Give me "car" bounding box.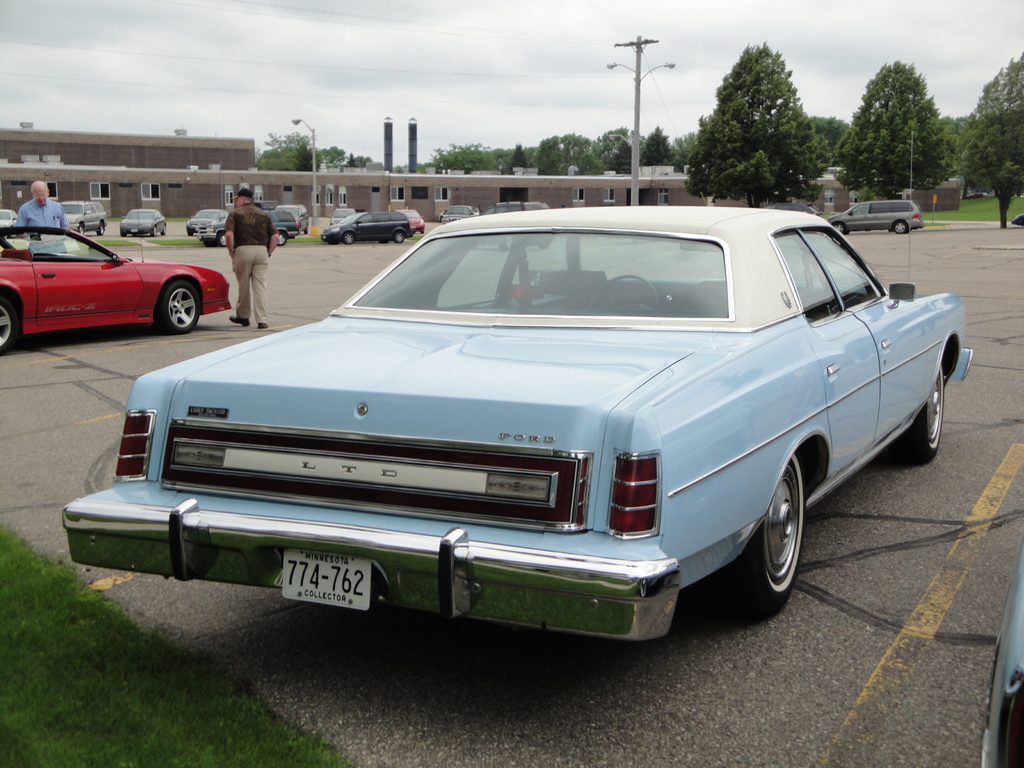
bbox=[0, 209, 19, 237].
